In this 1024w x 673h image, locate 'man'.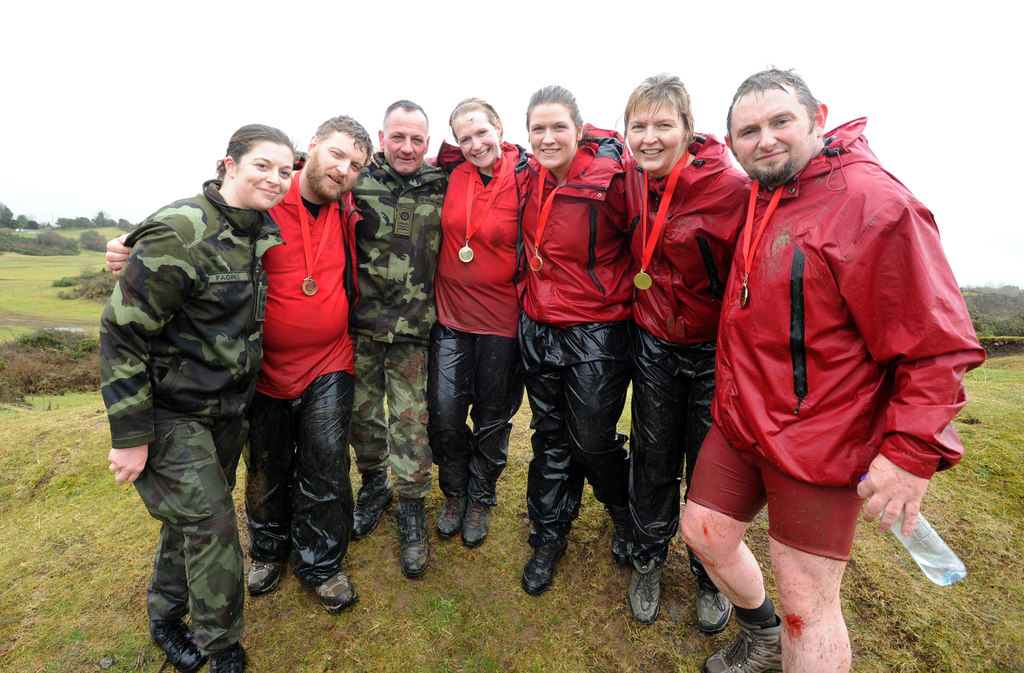
Bounding box: detection(670, 58, 977, 642).
